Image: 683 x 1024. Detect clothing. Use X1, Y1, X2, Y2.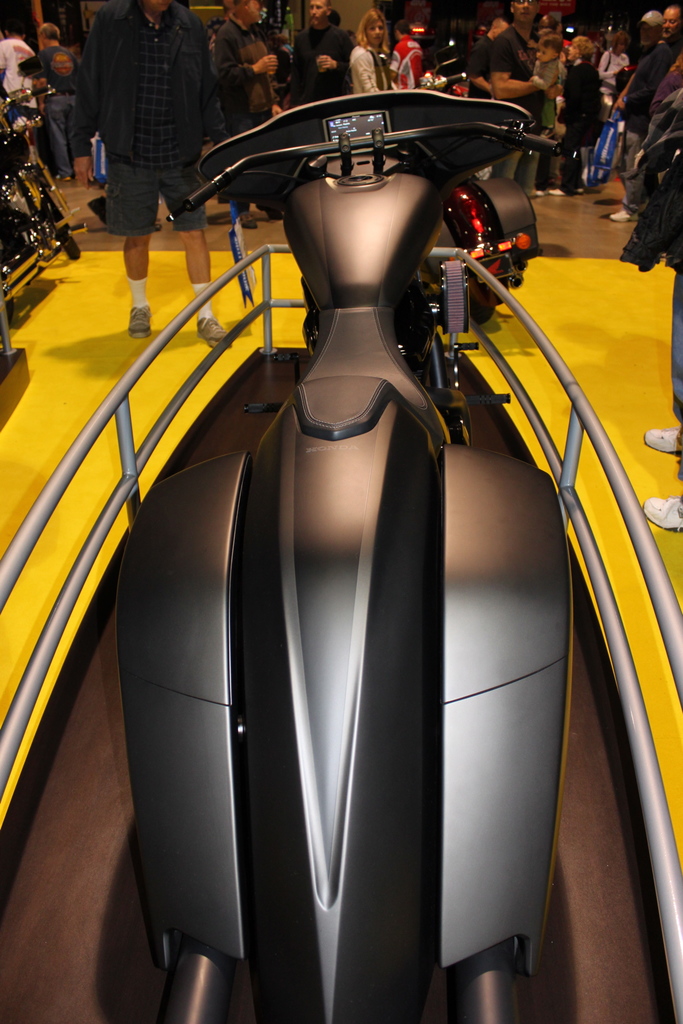
387, 35, 425, 90.
